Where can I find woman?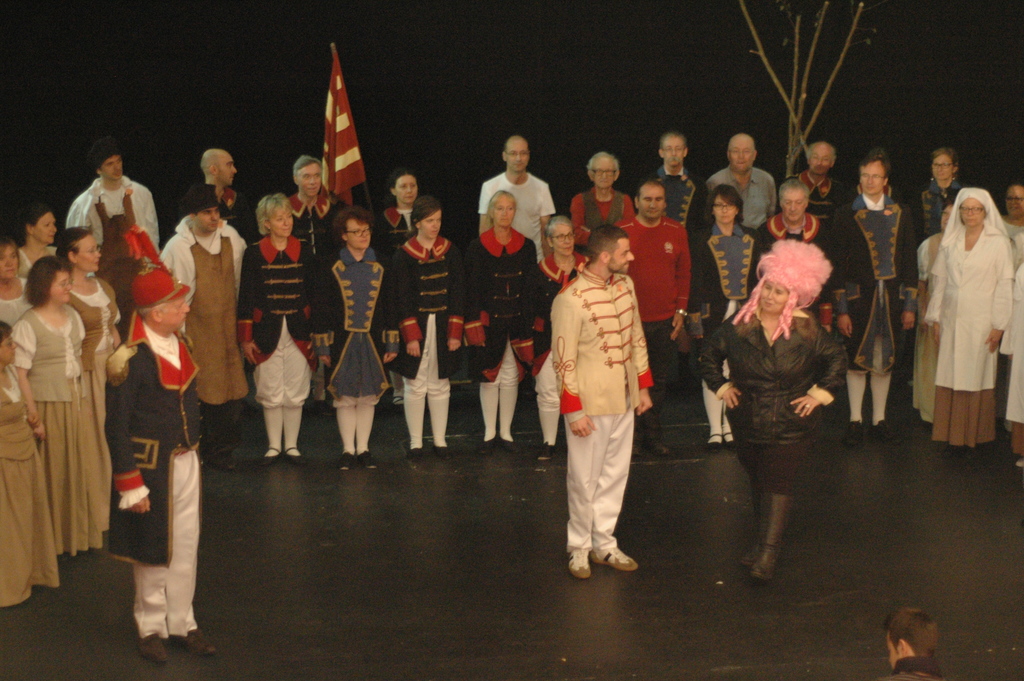
You can find it at (571, 149, 634, 255).
